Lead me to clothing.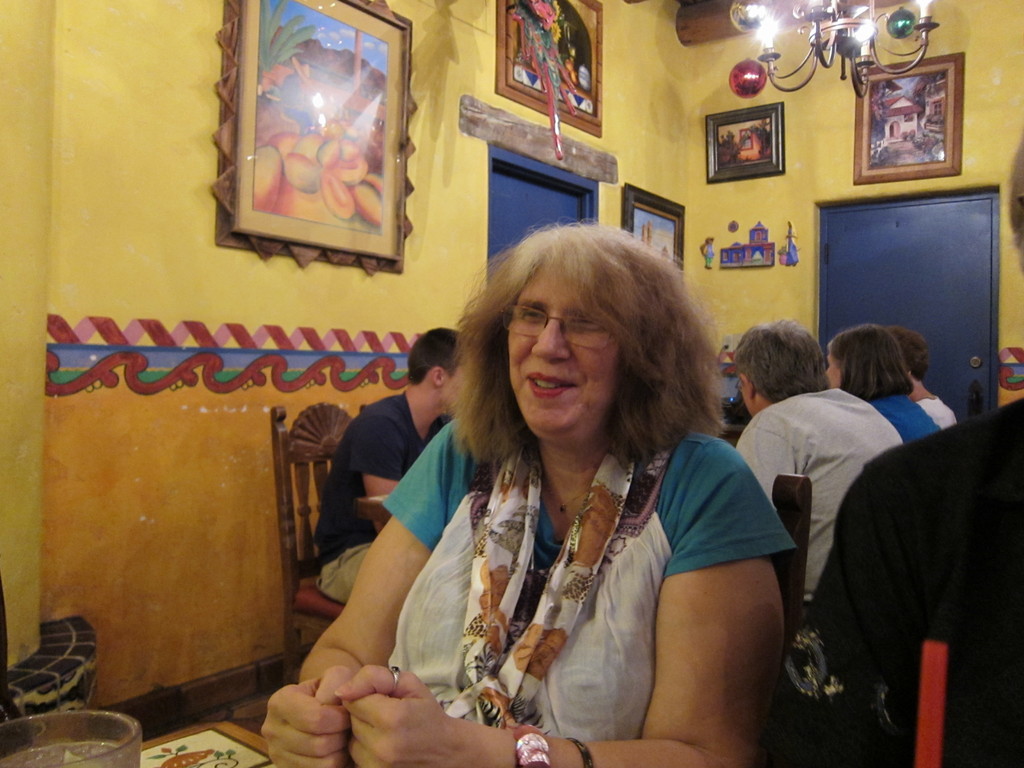
Lead to x1=316, y1=387, x2=458, y2=601.
